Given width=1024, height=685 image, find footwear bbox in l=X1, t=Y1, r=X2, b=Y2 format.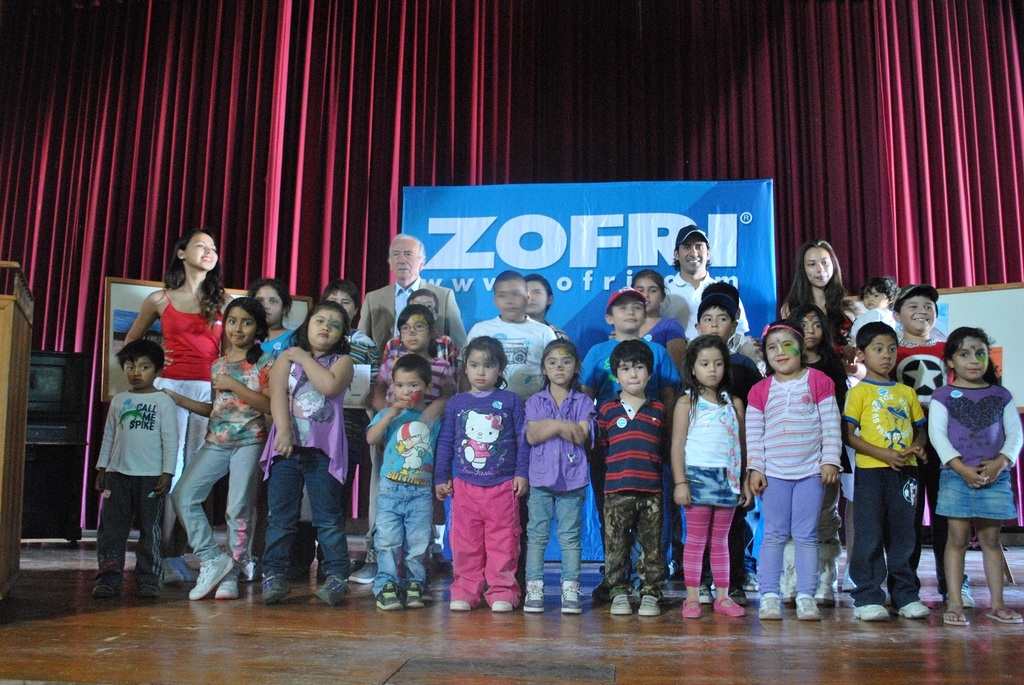
l=795, t=592, r=820, b=625.
